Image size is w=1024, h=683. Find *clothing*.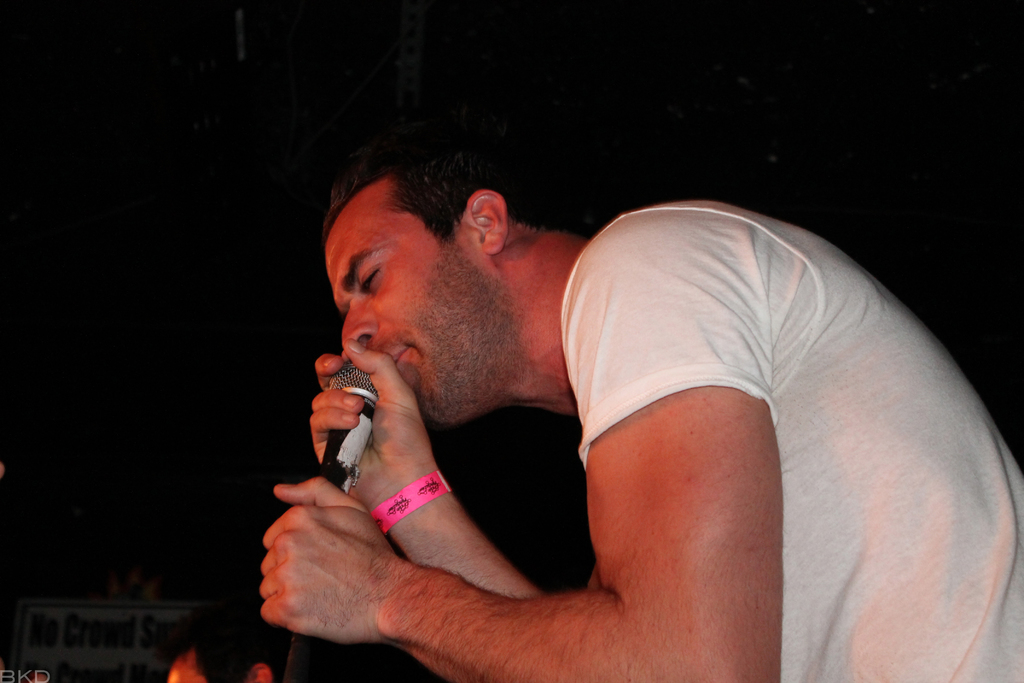
(left=546, top=179, right=986, bottom=629).
